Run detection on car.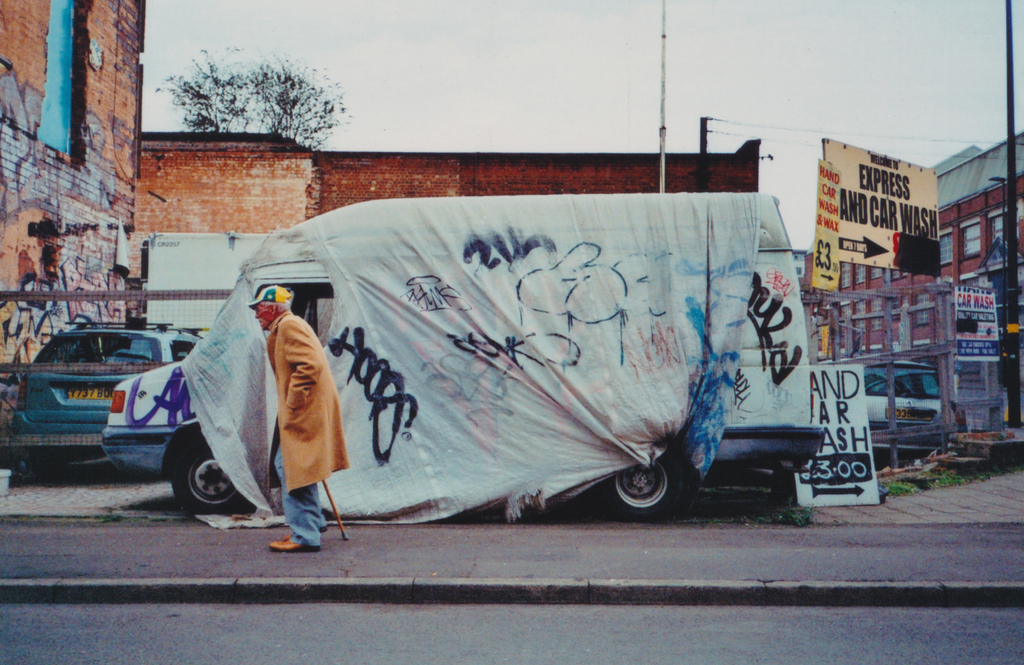
Result: <region>8, 312, 207, 490</region>.
